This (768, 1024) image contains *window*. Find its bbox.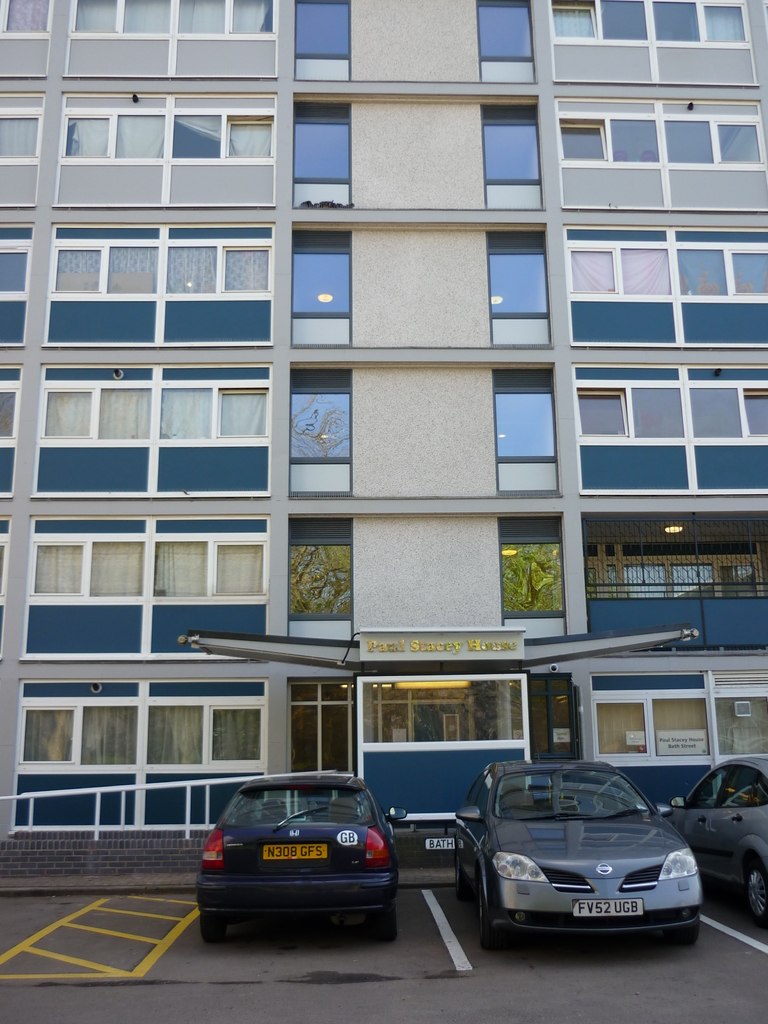
crop(569, 242, 767, 301).
